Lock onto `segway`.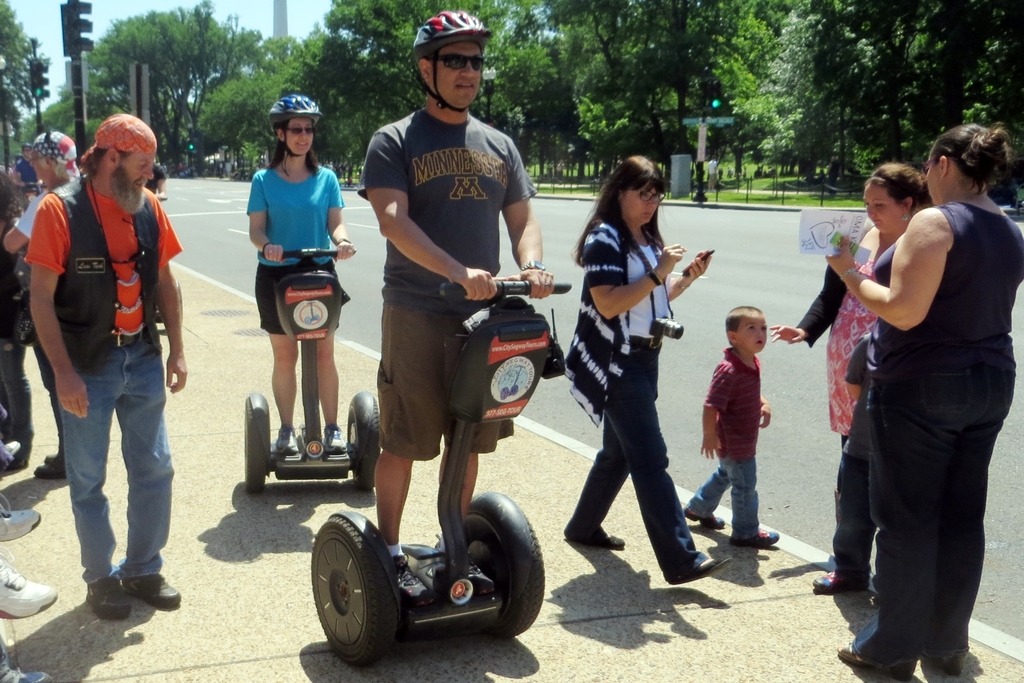
Locked: bbox=[239, 242, 376, 497].
